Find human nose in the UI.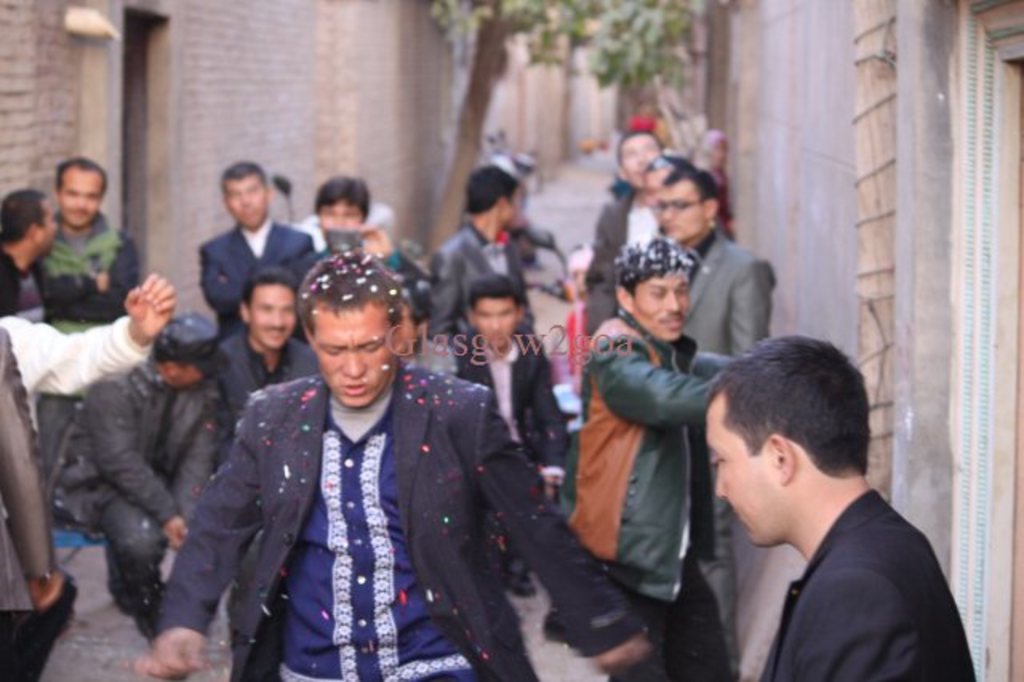
UI element at (left=714, top=472, right=728, bottom=499).
